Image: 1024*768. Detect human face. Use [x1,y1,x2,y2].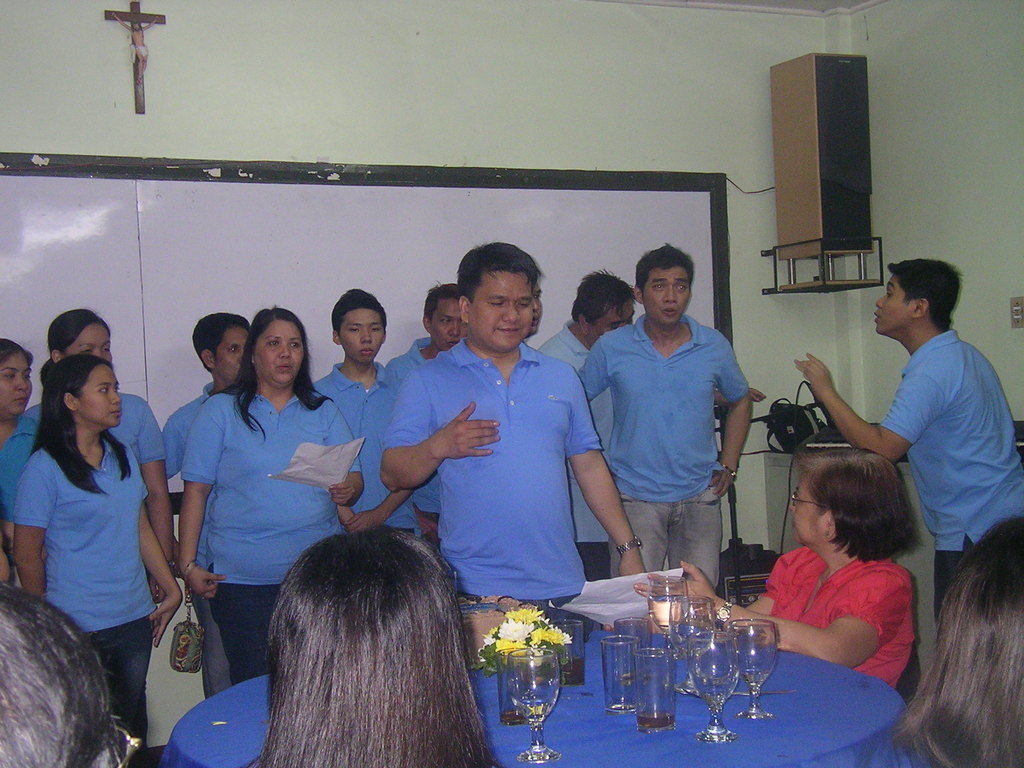
[65,326,120,365].
